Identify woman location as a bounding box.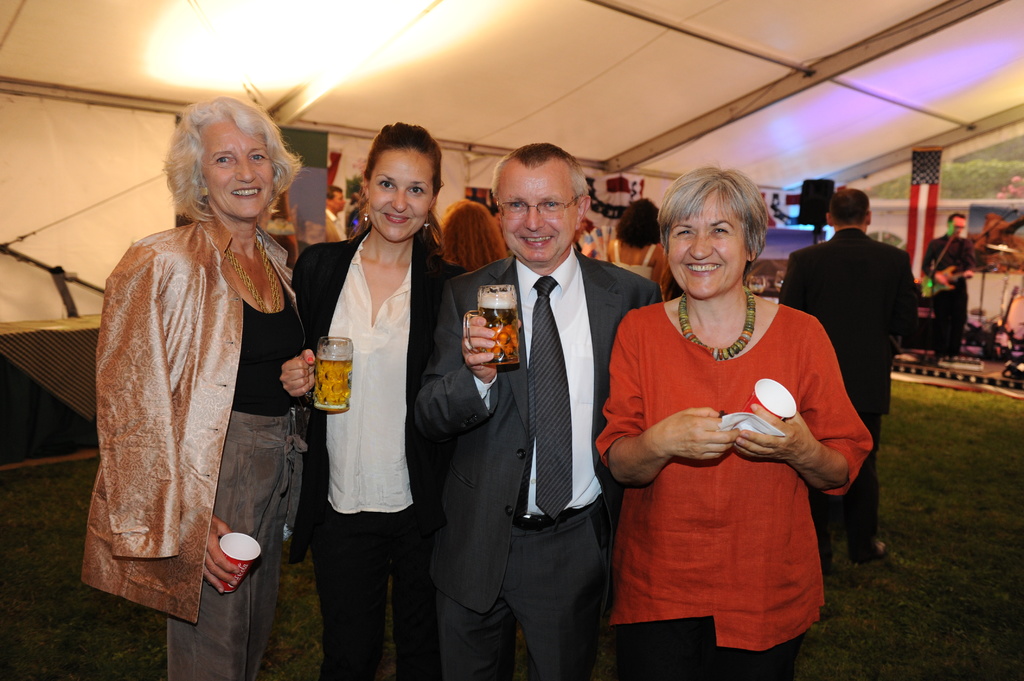
443,197,515,283.
